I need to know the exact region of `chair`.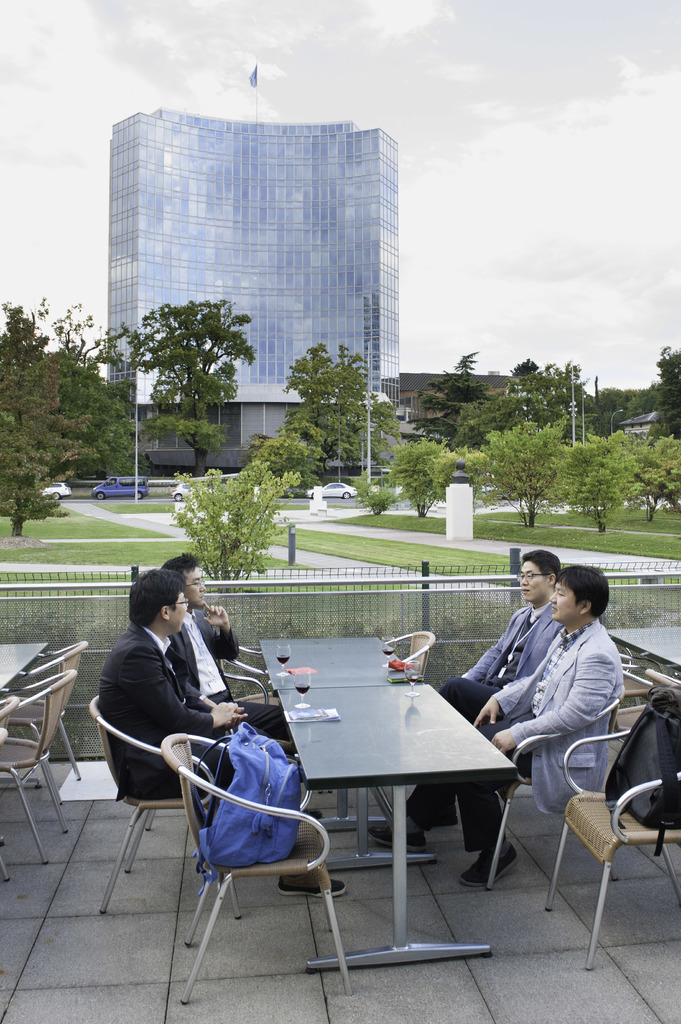
Region: box(547, 731, 680, 974).
